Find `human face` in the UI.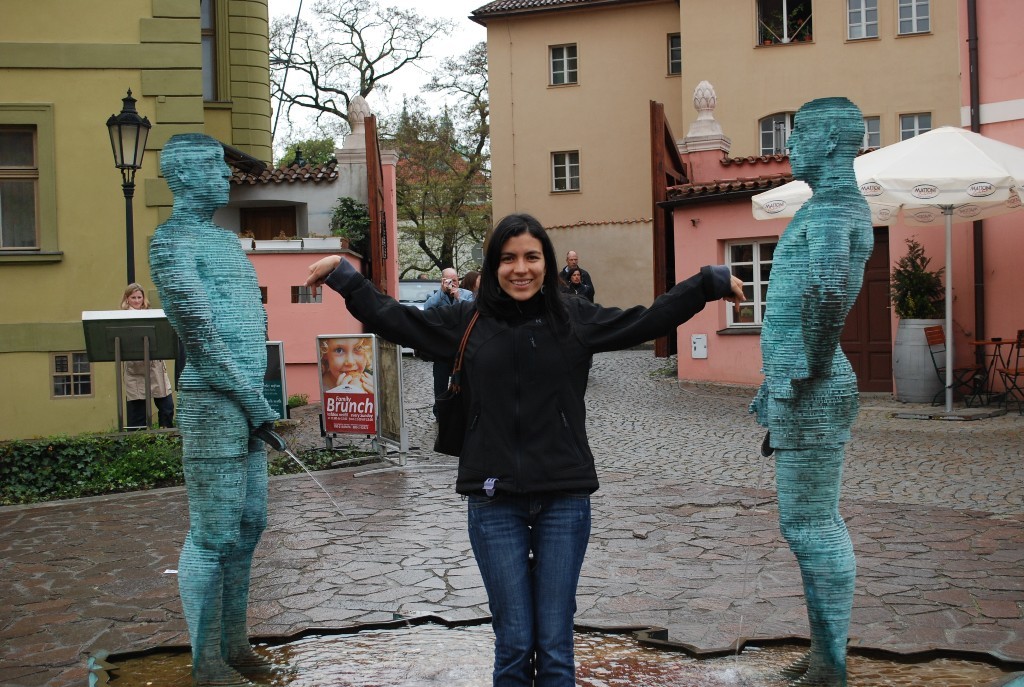
UI element at bbox(781, 117, 821, 182).
